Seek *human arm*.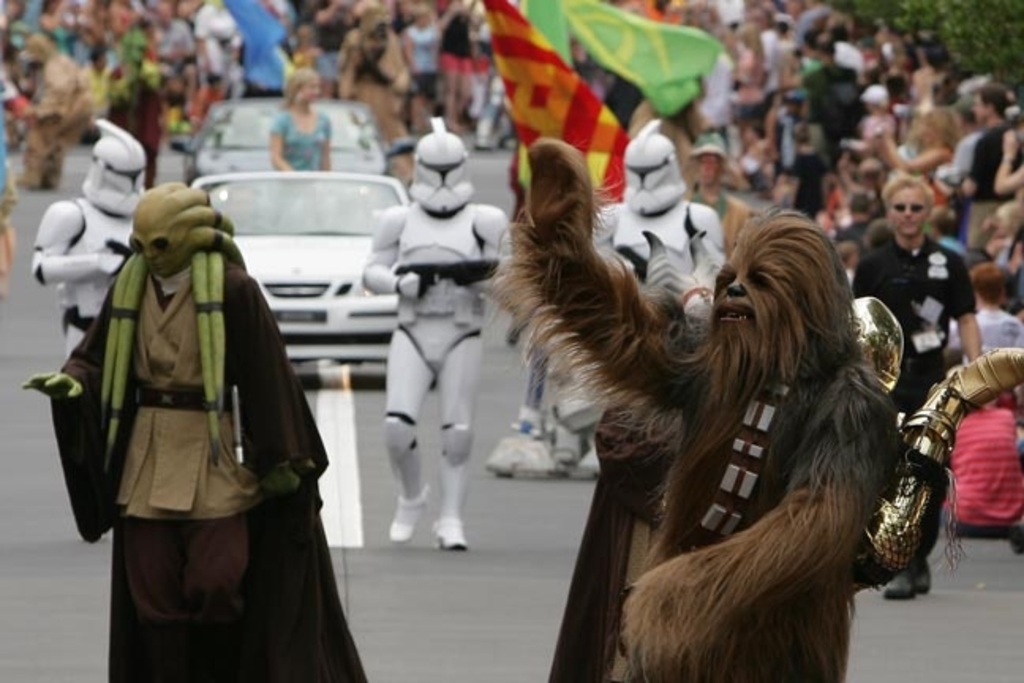
bbox=[357, 204, 433, 297].
